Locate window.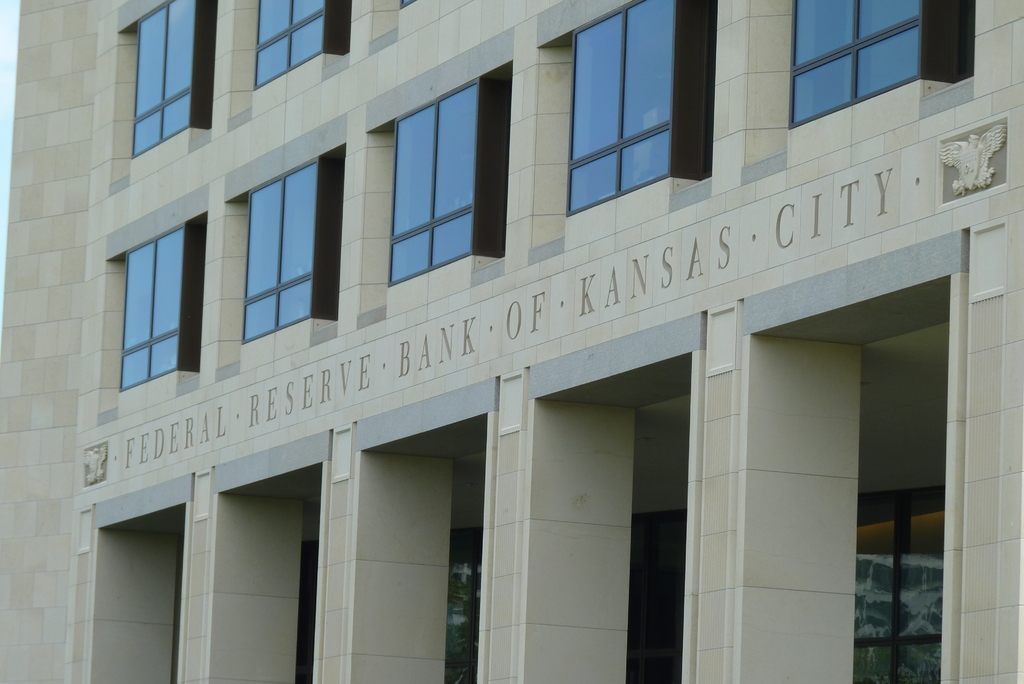
Bounding box: 388:83:477:282.
